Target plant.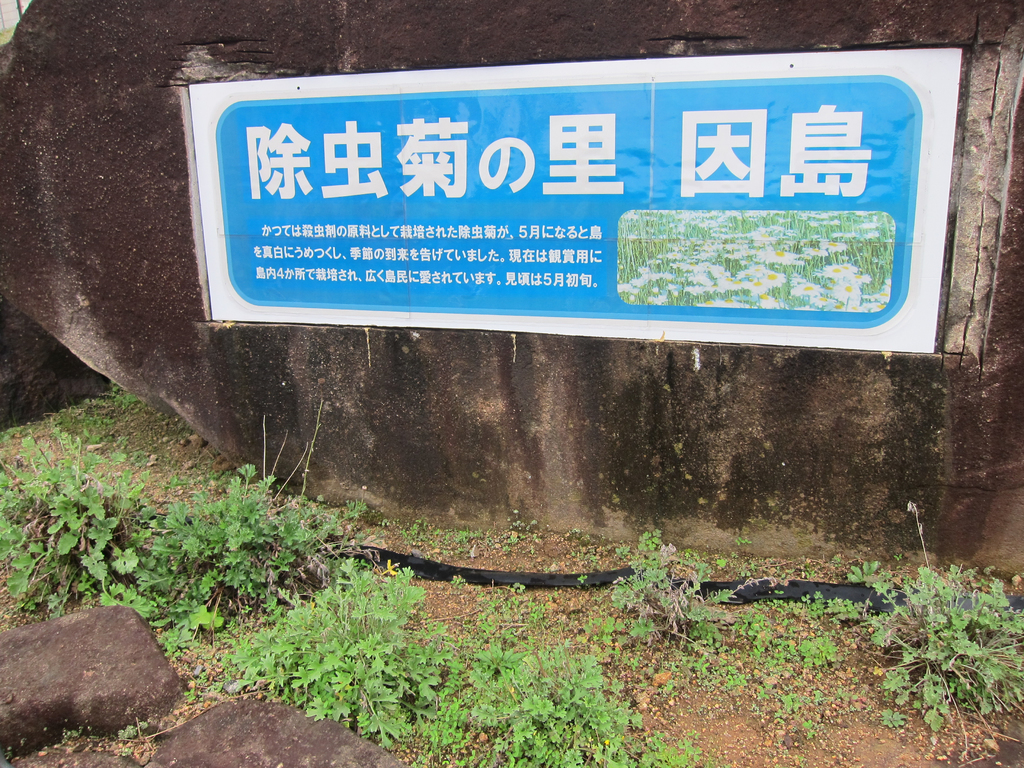
Target region: {"left": 864, "top": 521, "right": 1021, "bottom": 733}.
